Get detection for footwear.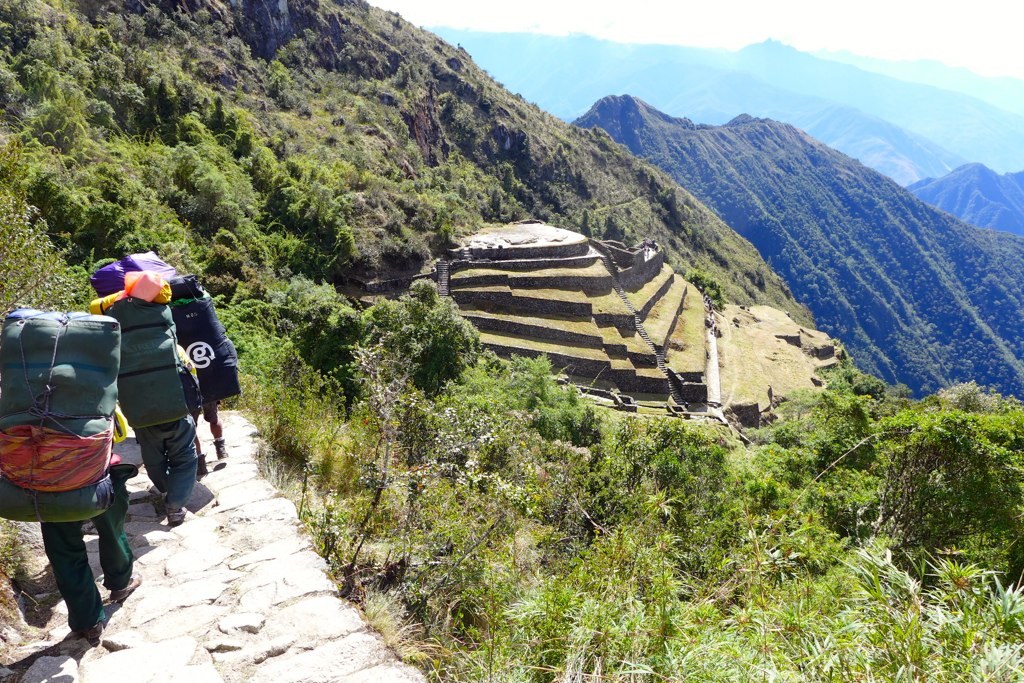
Detection: <bbox>81, 618, 104, 654</bbox>.
